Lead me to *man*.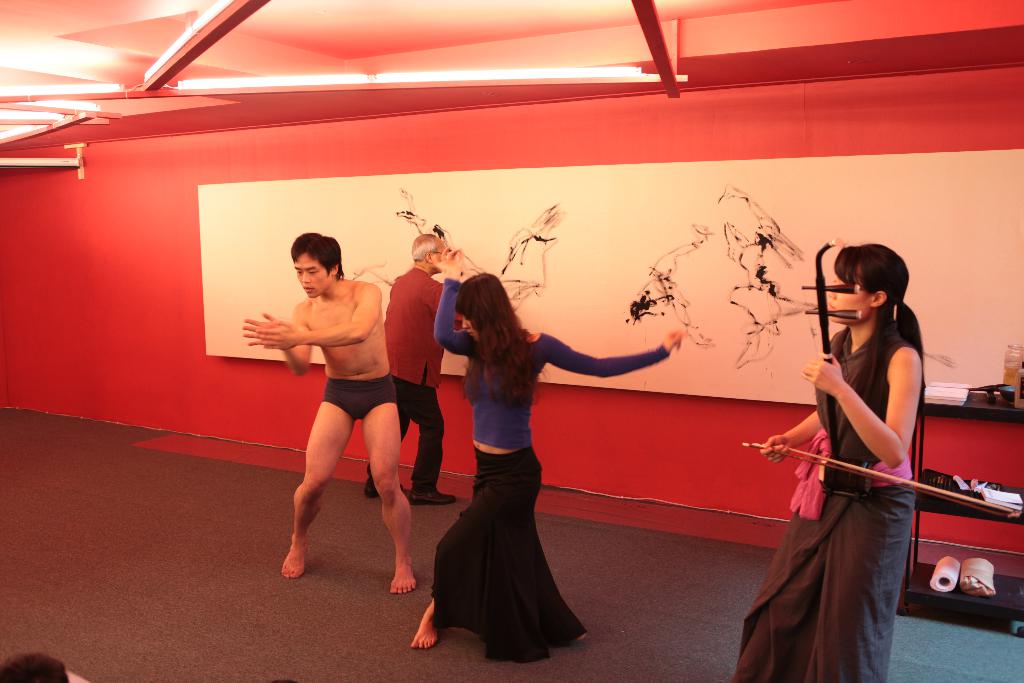
Lead to 365, 233, 472, 506.
